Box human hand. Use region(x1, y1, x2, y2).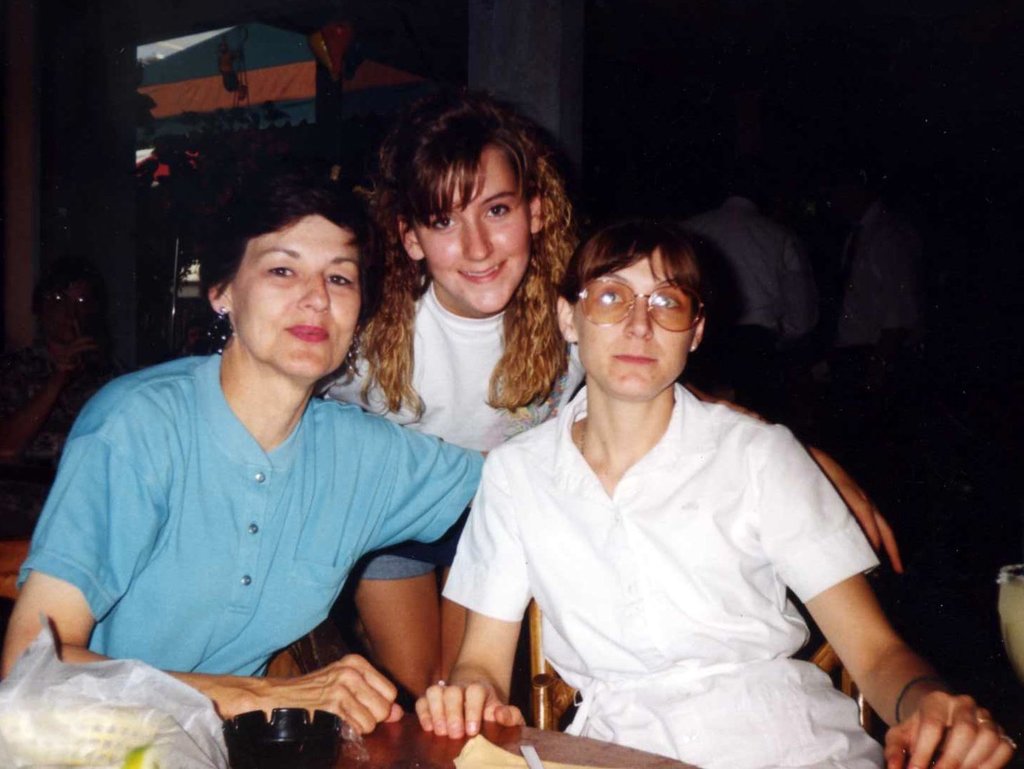
region(417, 678, 528, 743).
